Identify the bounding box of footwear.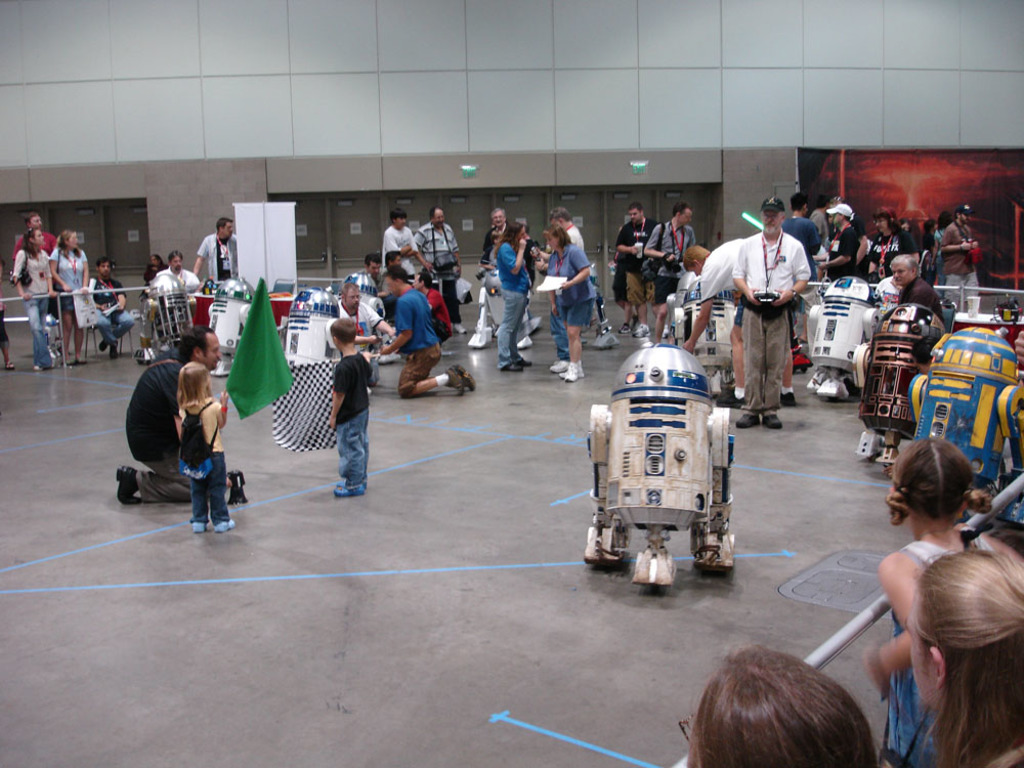
bbox=[211, 519, 237, 535].
